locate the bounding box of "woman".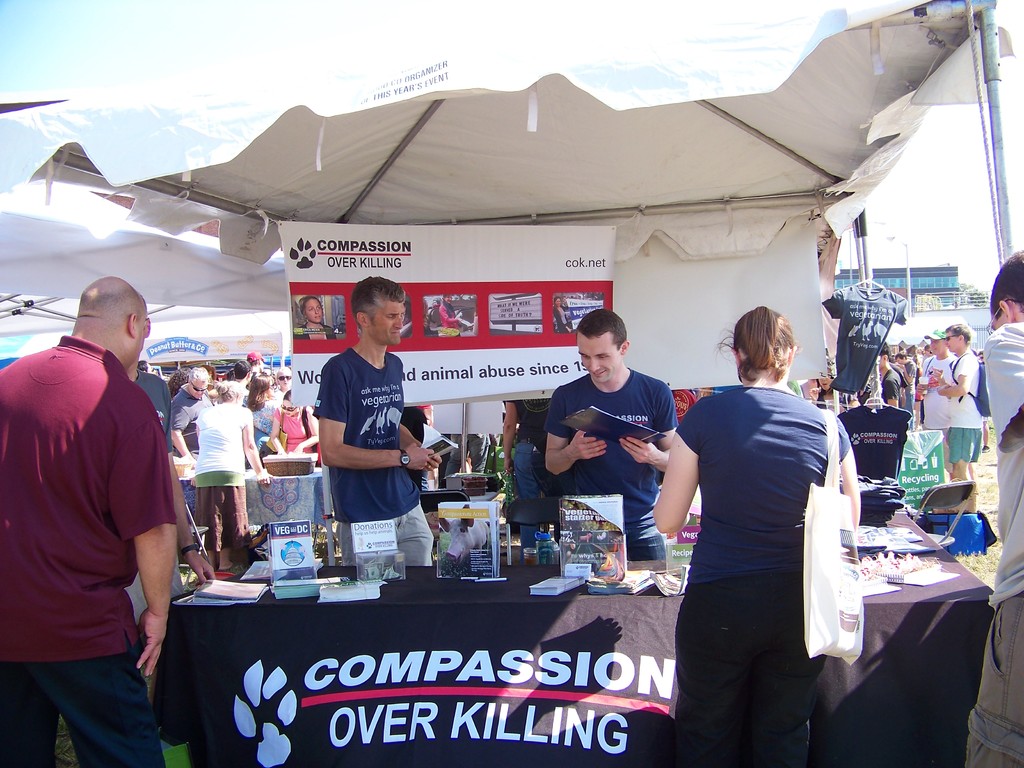
Bounding box: pyautogui.locateOnScreen(652, 305, 861, 767).
